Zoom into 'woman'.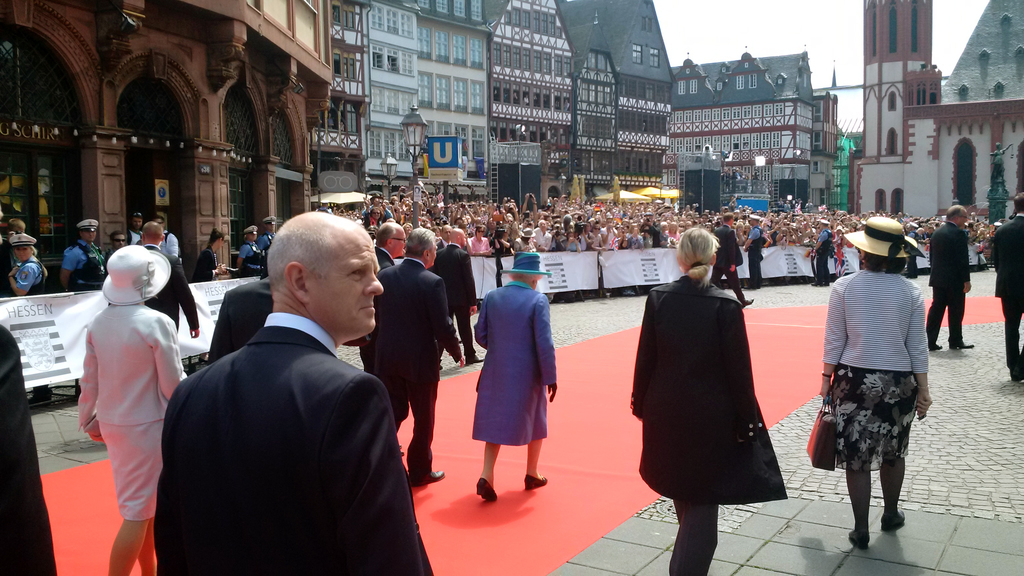
Zoom target: x1=812, y1=214, x2=929, y2=554.
